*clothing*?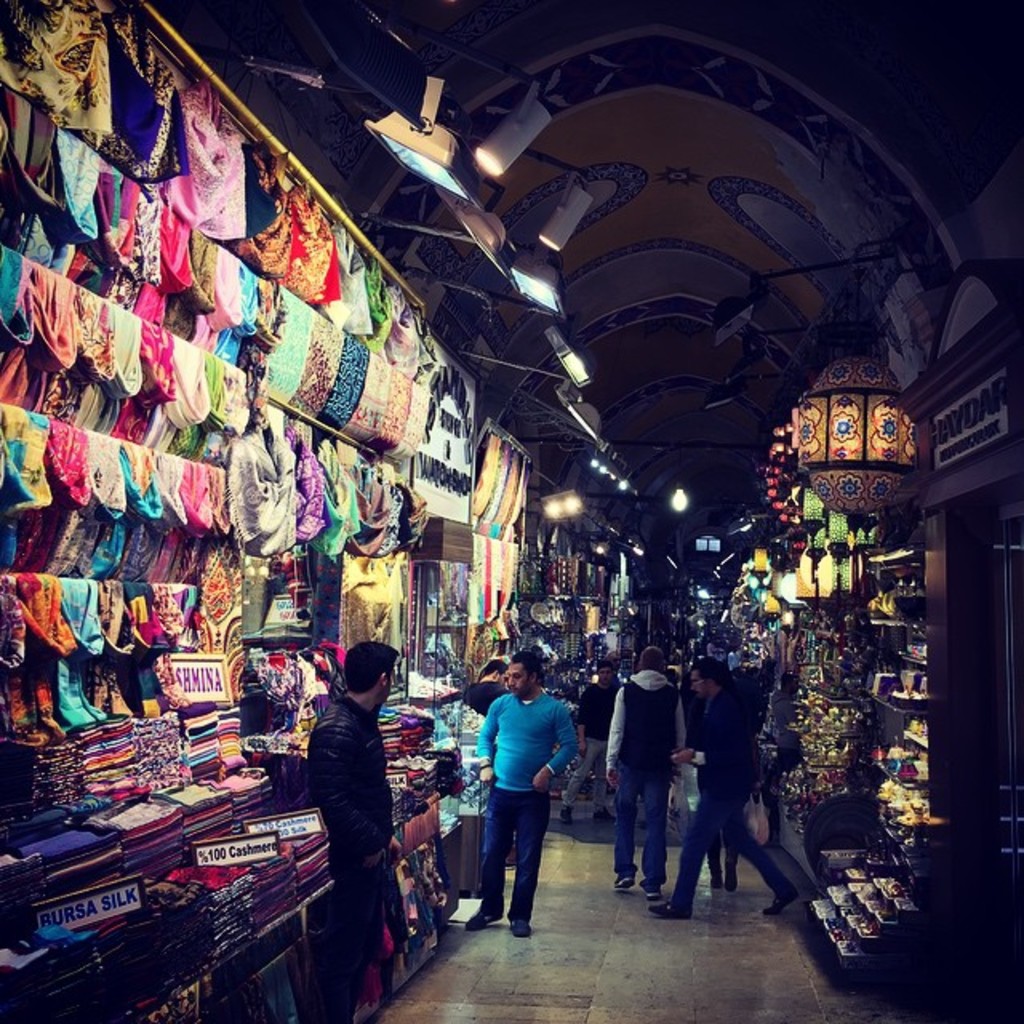
[x1=461, y1=685, x2=506, y2=715]
